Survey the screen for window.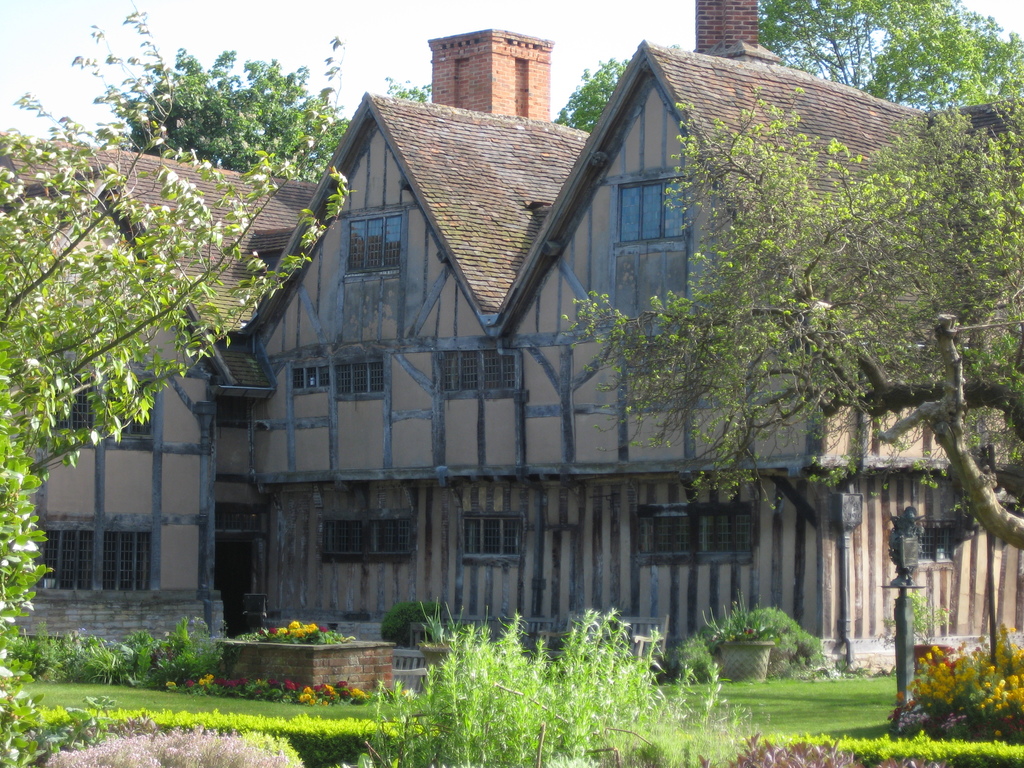
Survey found: l=440, t=355, r=512, b=390.
